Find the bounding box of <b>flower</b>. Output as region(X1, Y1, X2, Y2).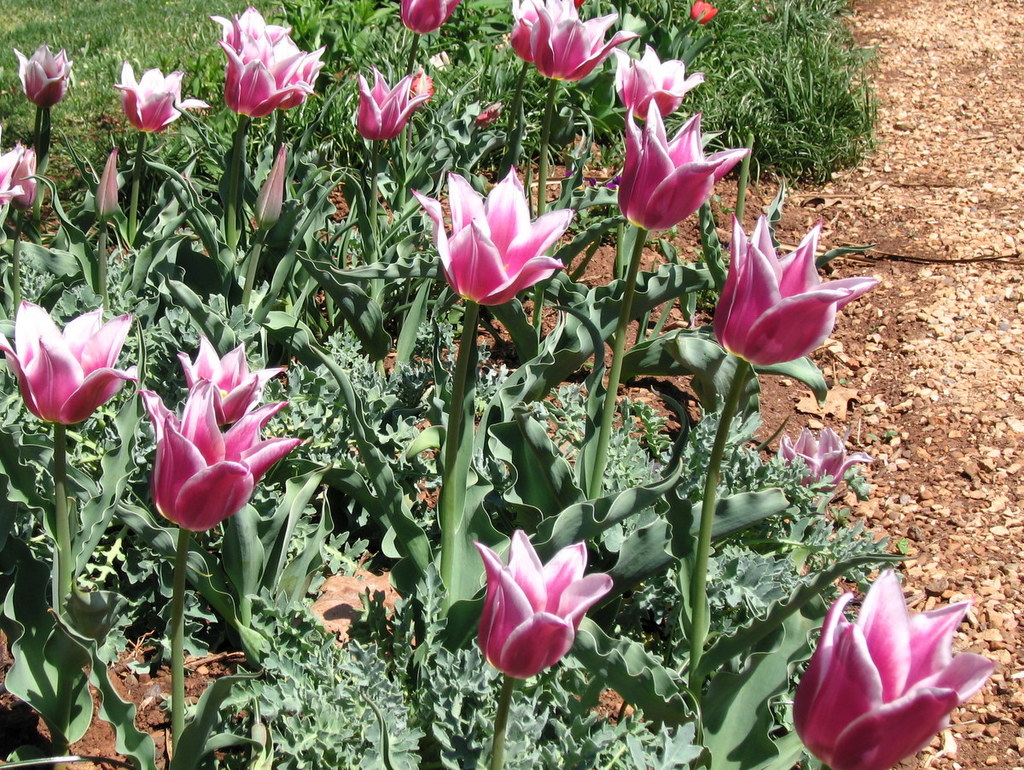
region(516, 0, 559, 41).
